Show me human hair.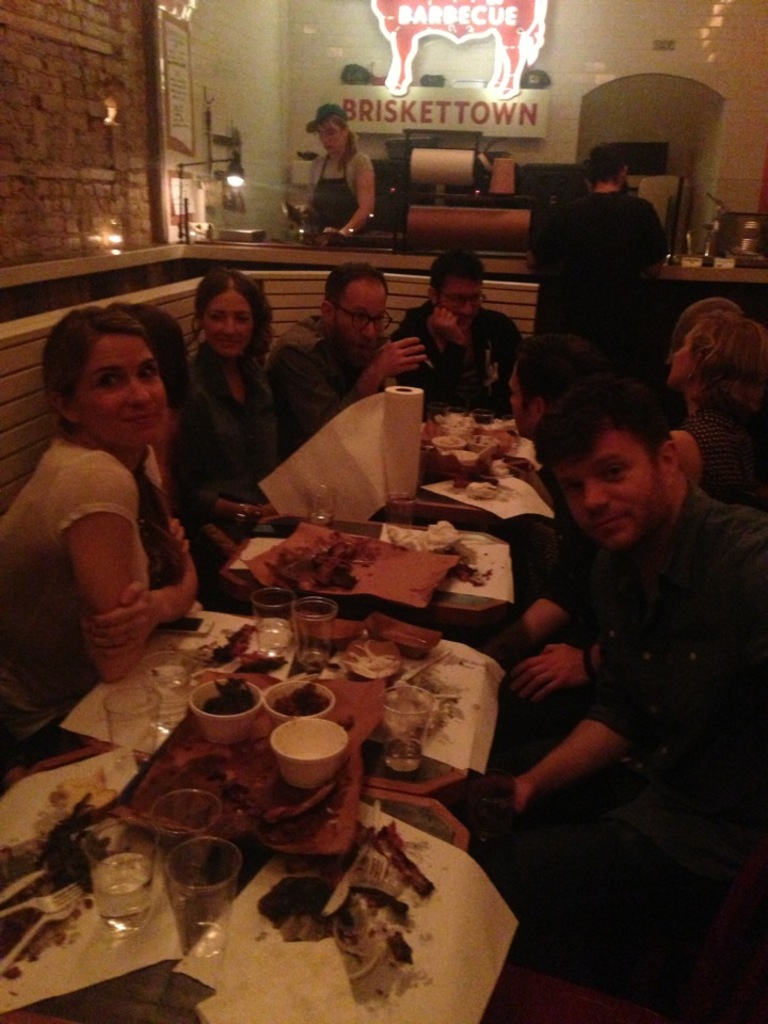
human hair is here: {"left": 398, "top": 257, "right": 524, "bottom": 403}.
